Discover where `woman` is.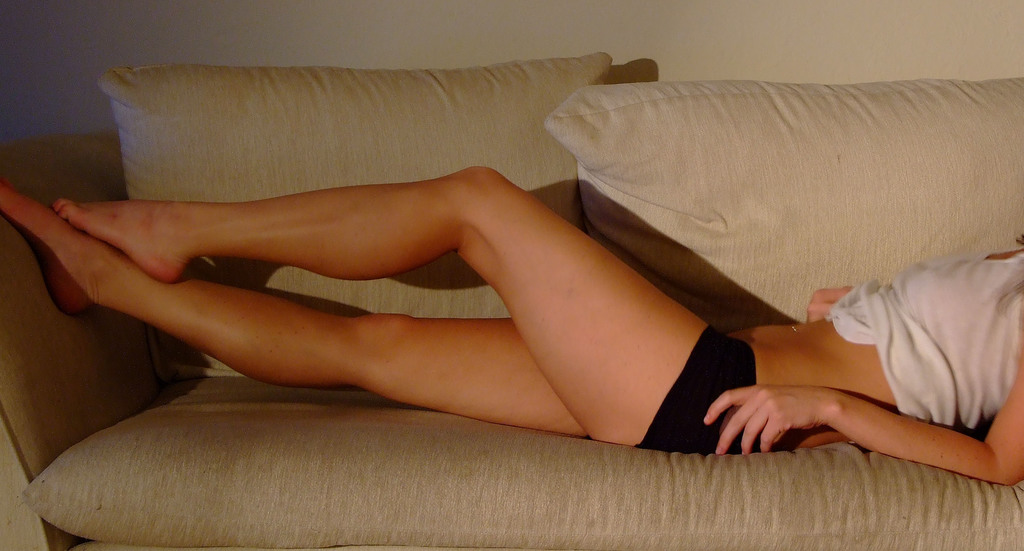
Discovered at <bbox>0, 157, 1023, 493</bbox>.
